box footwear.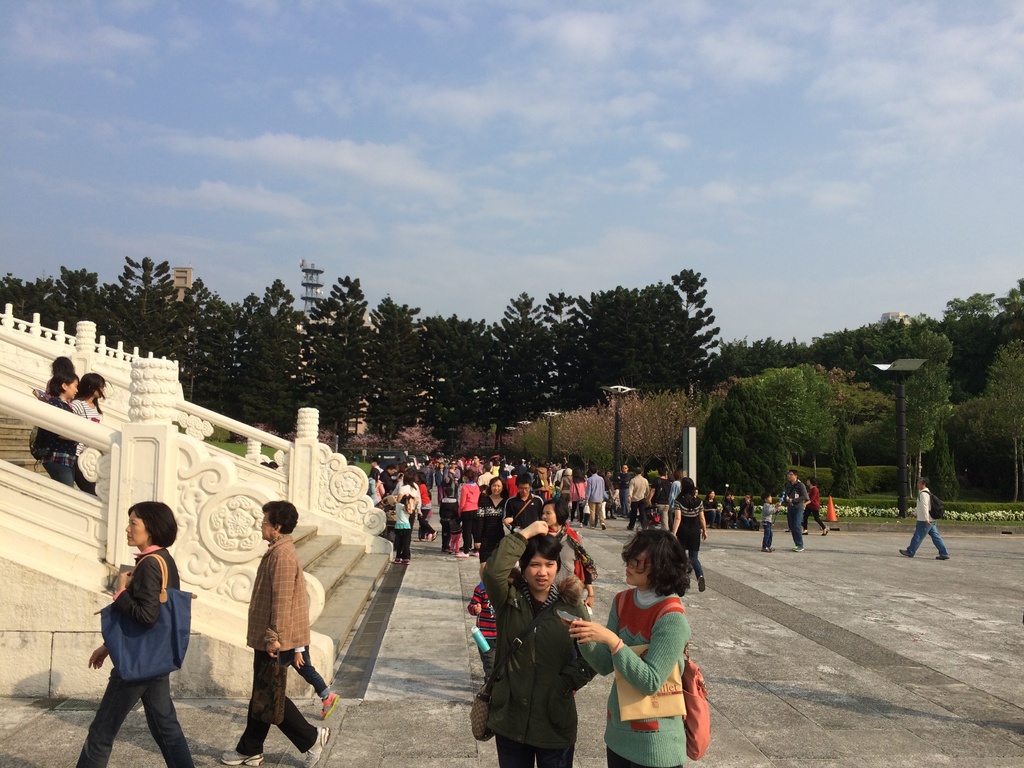
[left=301, top=725, right=329, bottom=767].
